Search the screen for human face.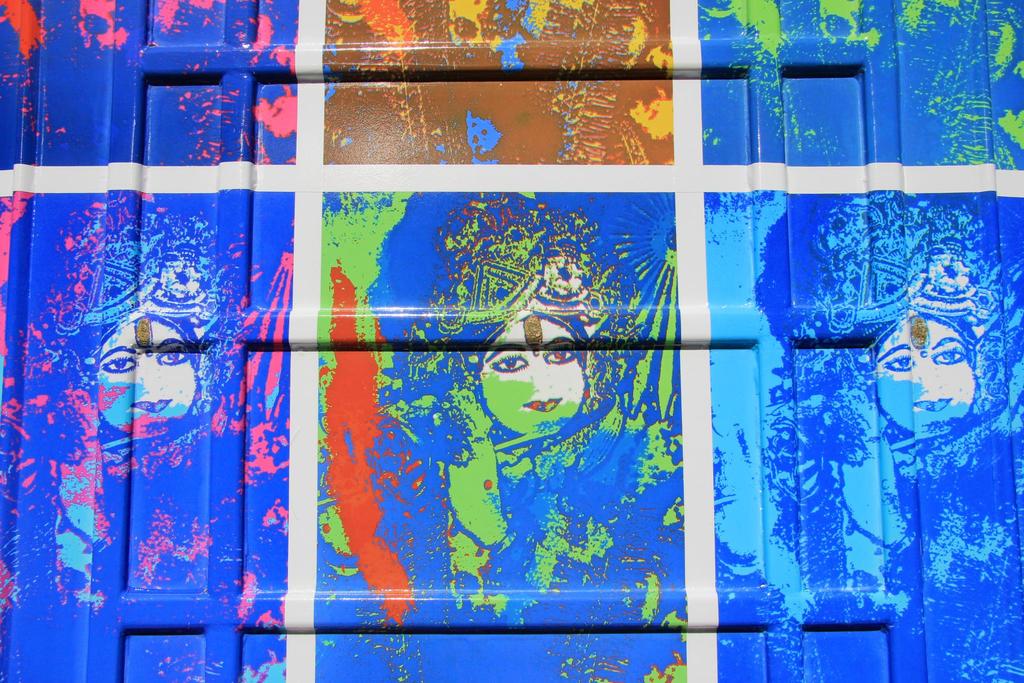
Found at BBox(875, 324, 976, 429).
